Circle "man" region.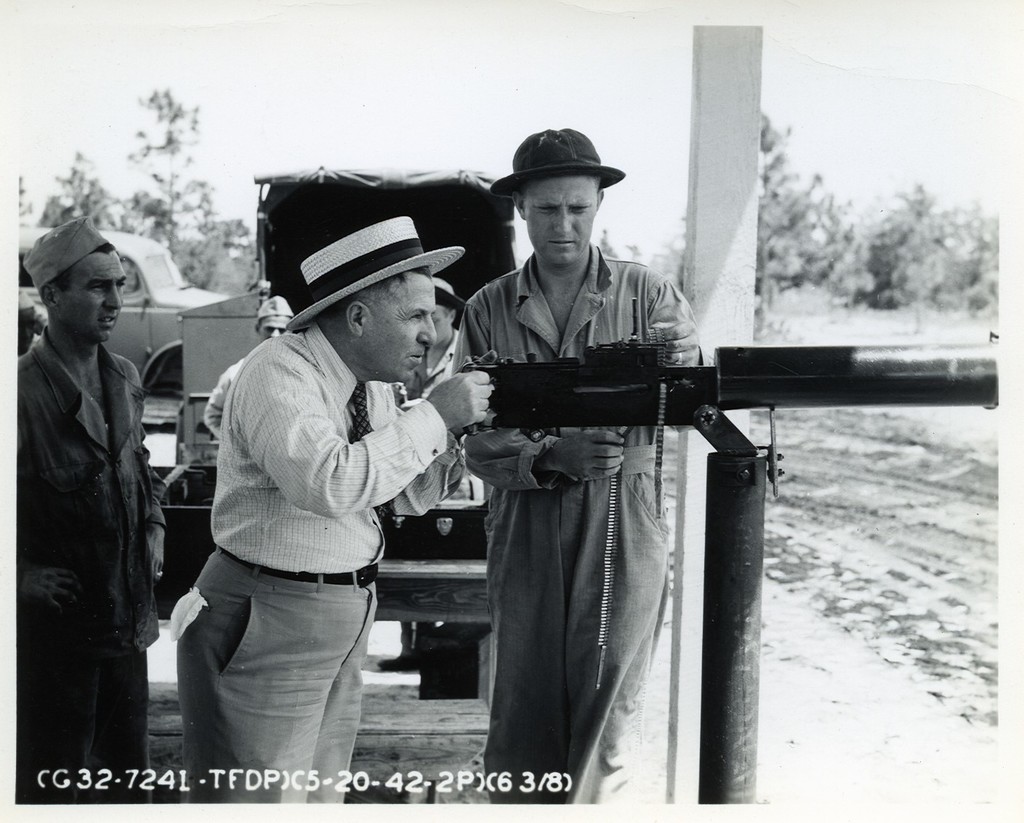
Region: [left=383, top=279, right=471, bottom=671].
